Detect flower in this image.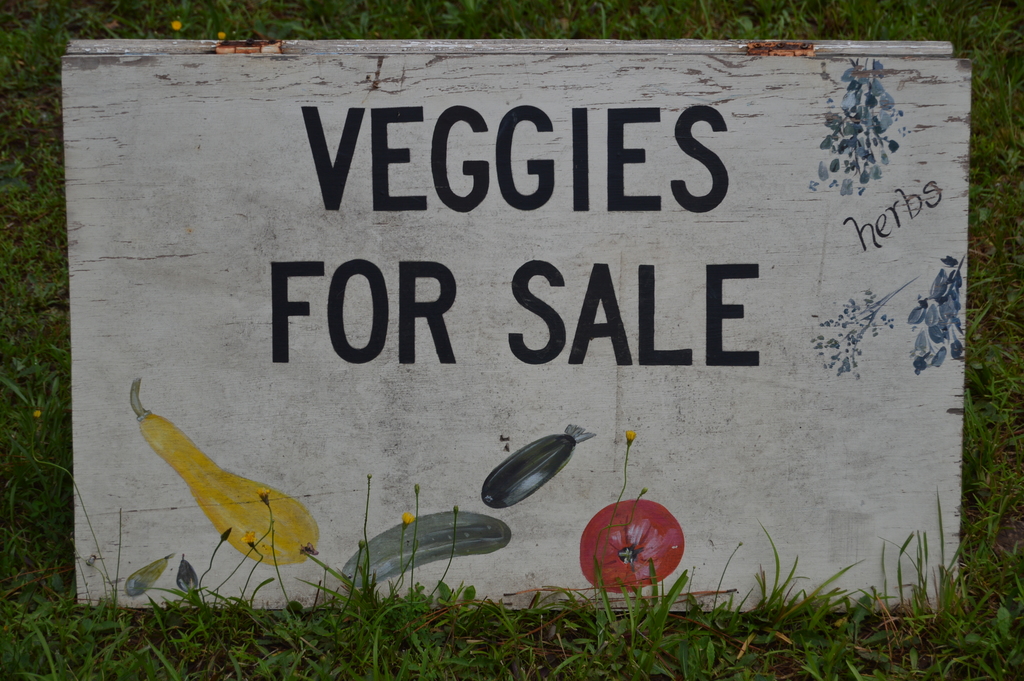
Detection: 622/422/641/450.
